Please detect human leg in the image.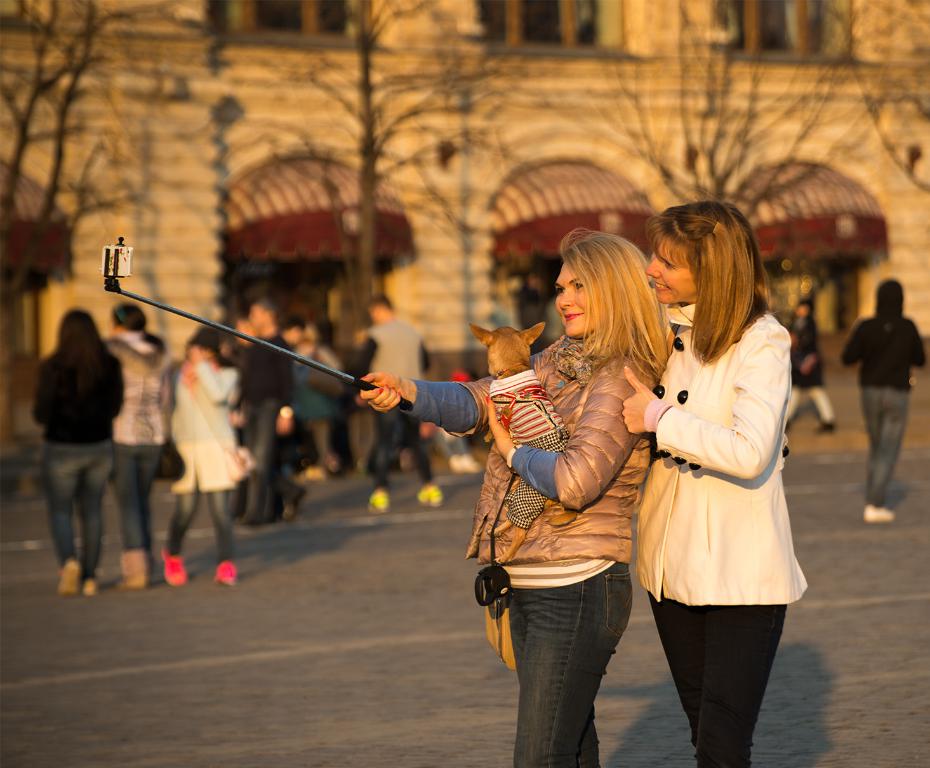
pyautogui.locateOnScreen(372, 409, 399, 513).
